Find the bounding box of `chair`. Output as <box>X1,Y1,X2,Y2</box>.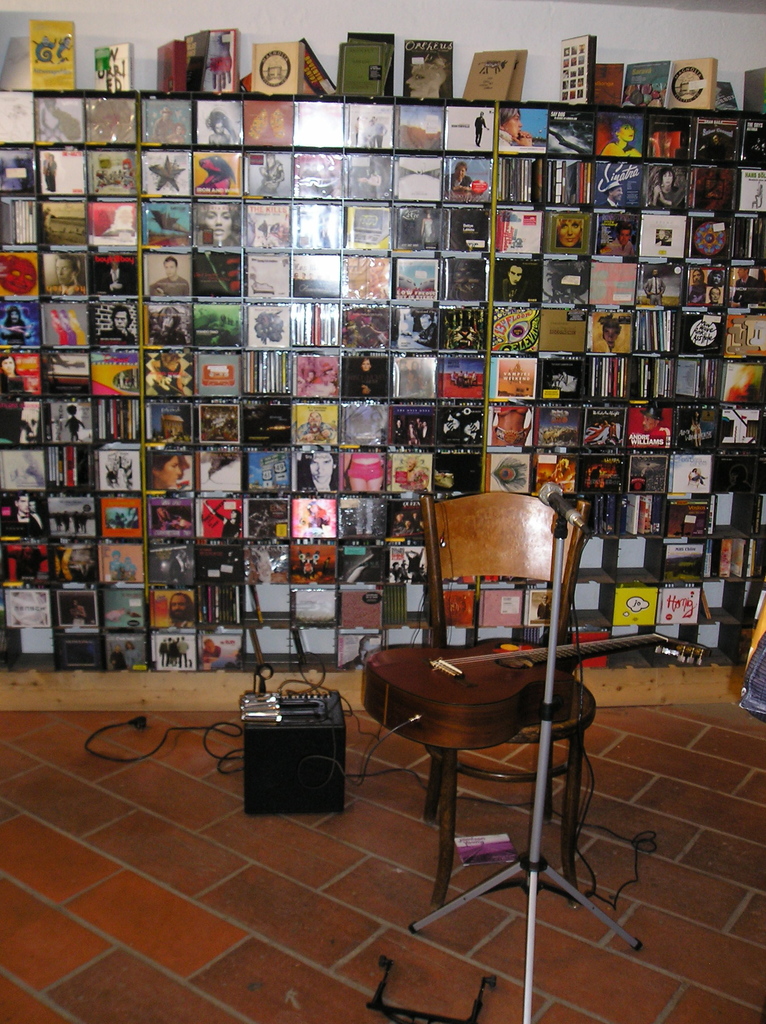
<box>425,488,589,915</box>.
